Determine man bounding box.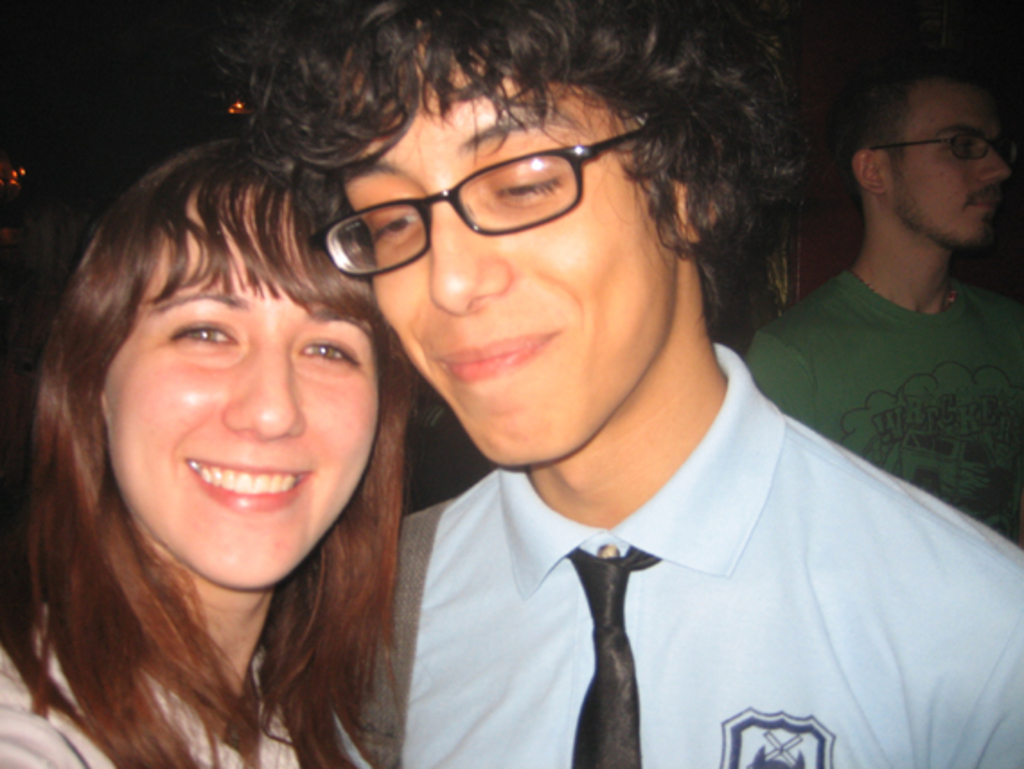
Determined: [left=304, top=9, right=988, bottom=768].
